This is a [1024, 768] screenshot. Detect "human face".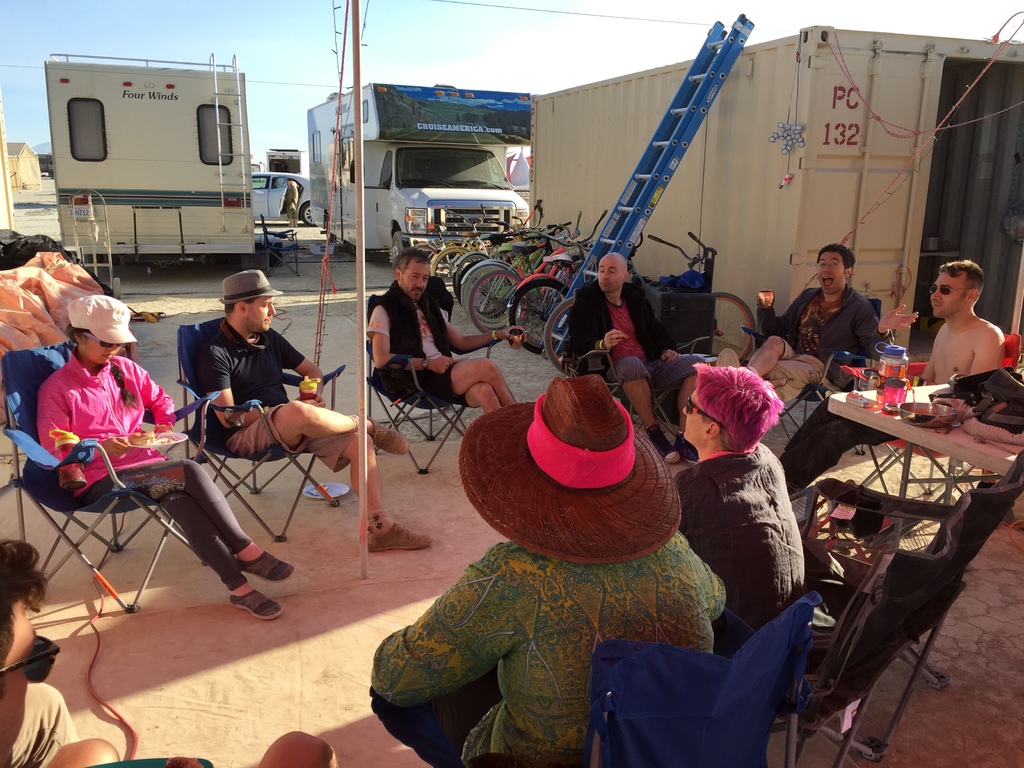
x1=80, y1=332, x2=124, y2=366.
